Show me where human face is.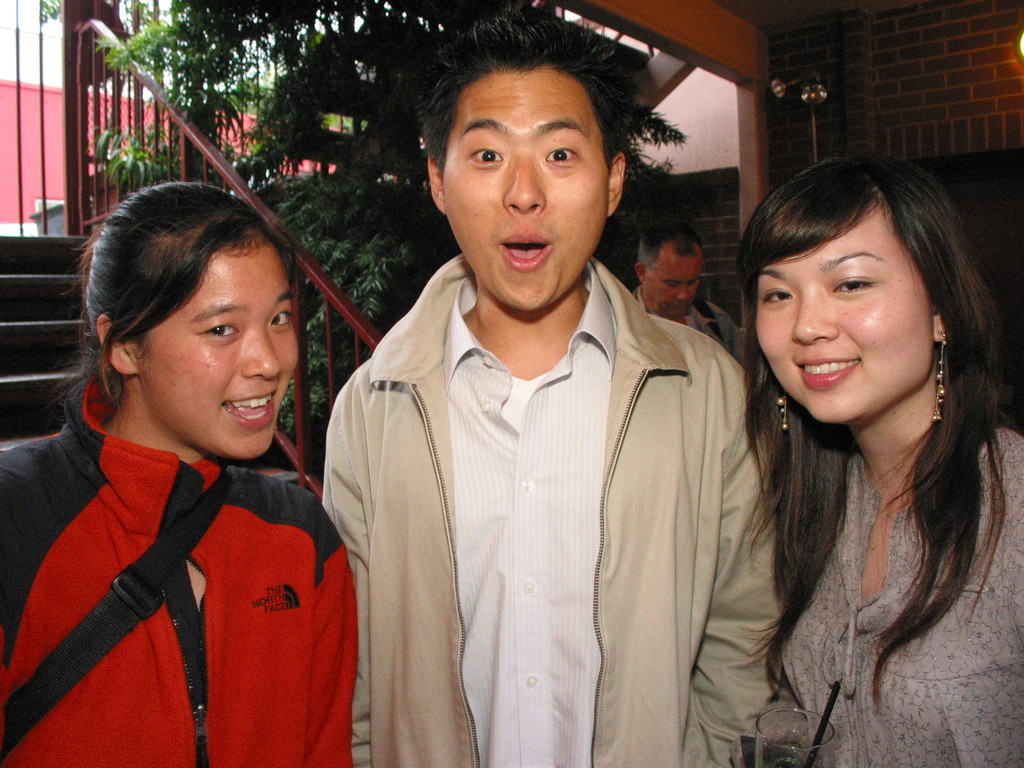
human face is at select_region(438, 68, 606, 315).
